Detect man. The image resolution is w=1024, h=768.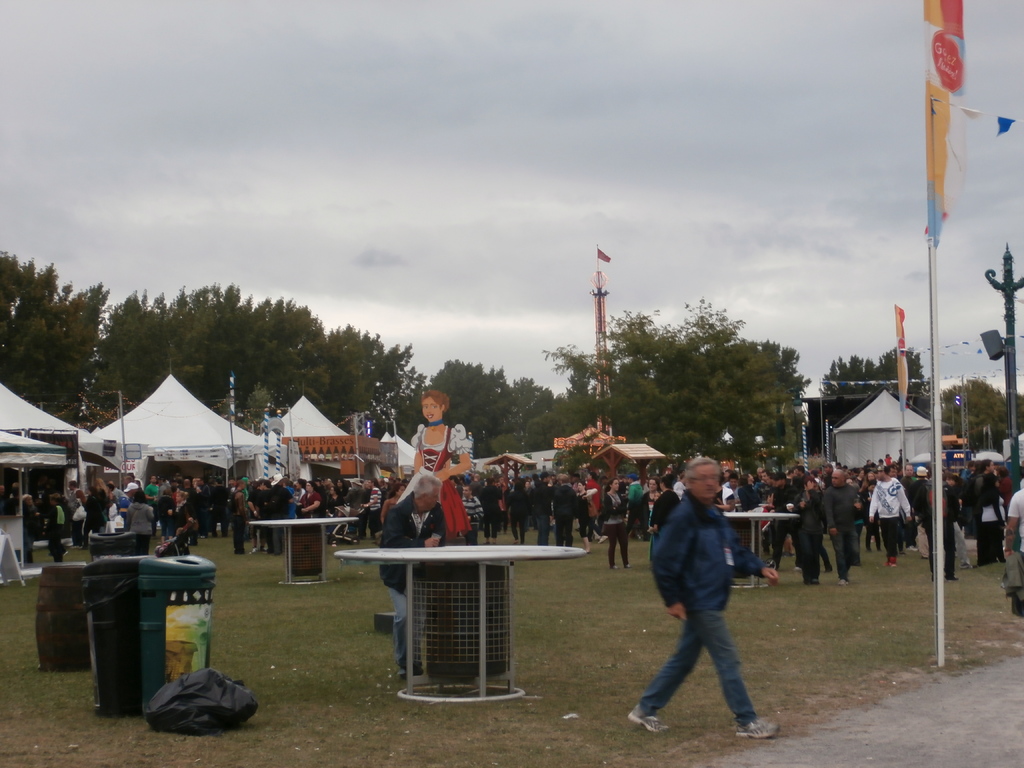
bbox(624, 474, 644, 538).
